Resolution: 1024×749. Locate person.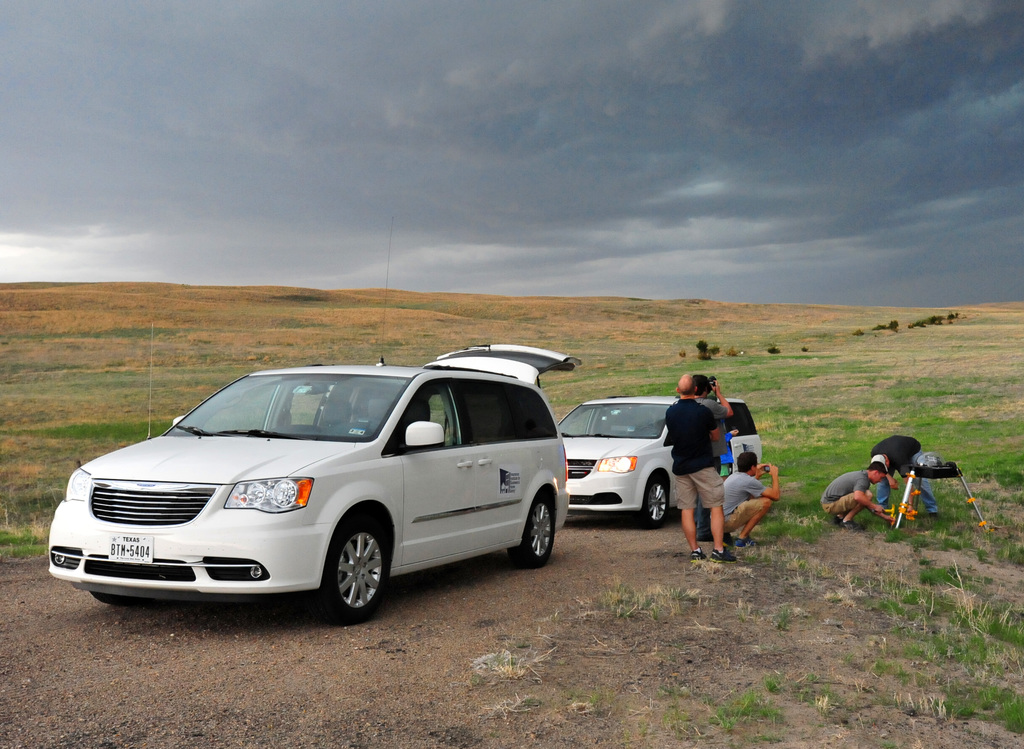
824, 458, 891, 532.
